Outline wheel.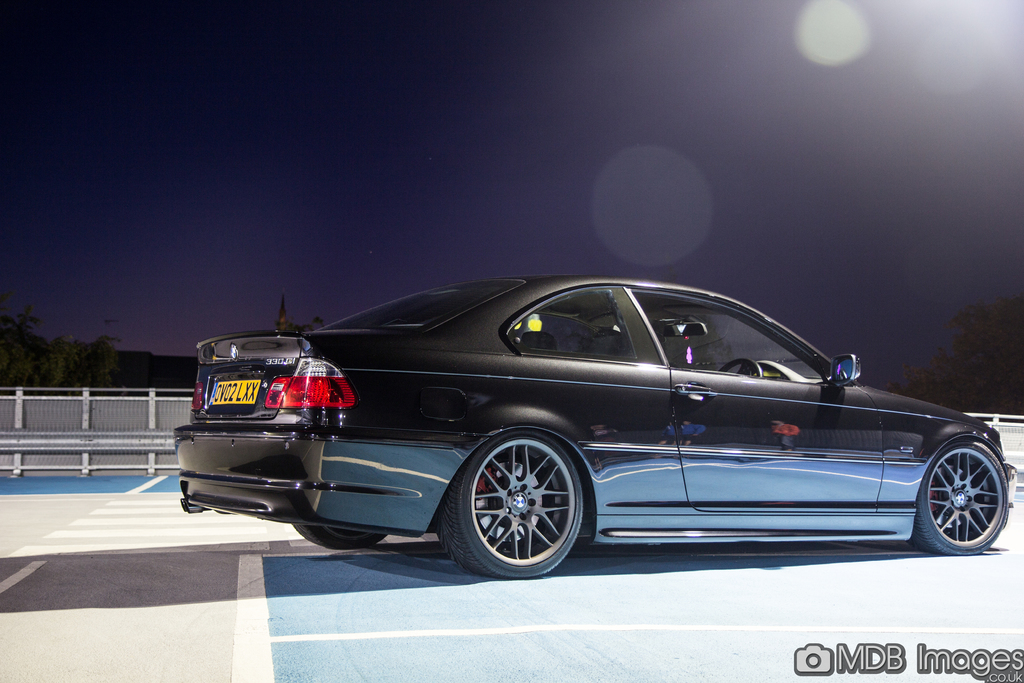
Outline: bbox(712, 361, 765, 383).
